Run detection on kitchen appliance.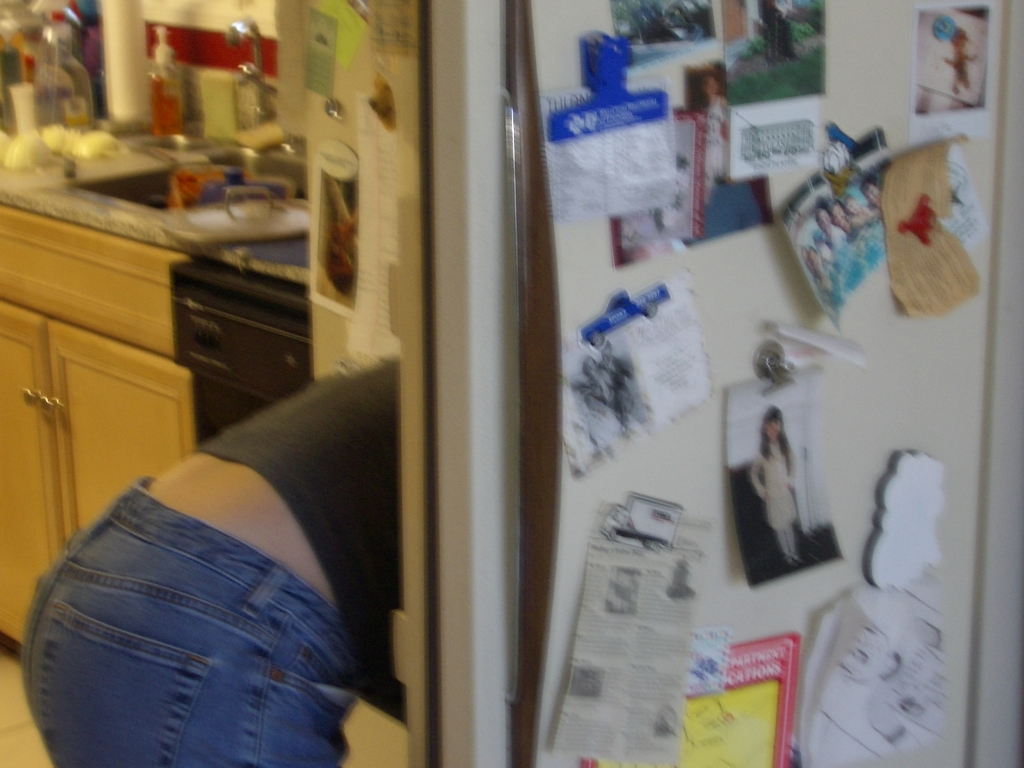
Result: BBox(305, 0, 1021, 767).
